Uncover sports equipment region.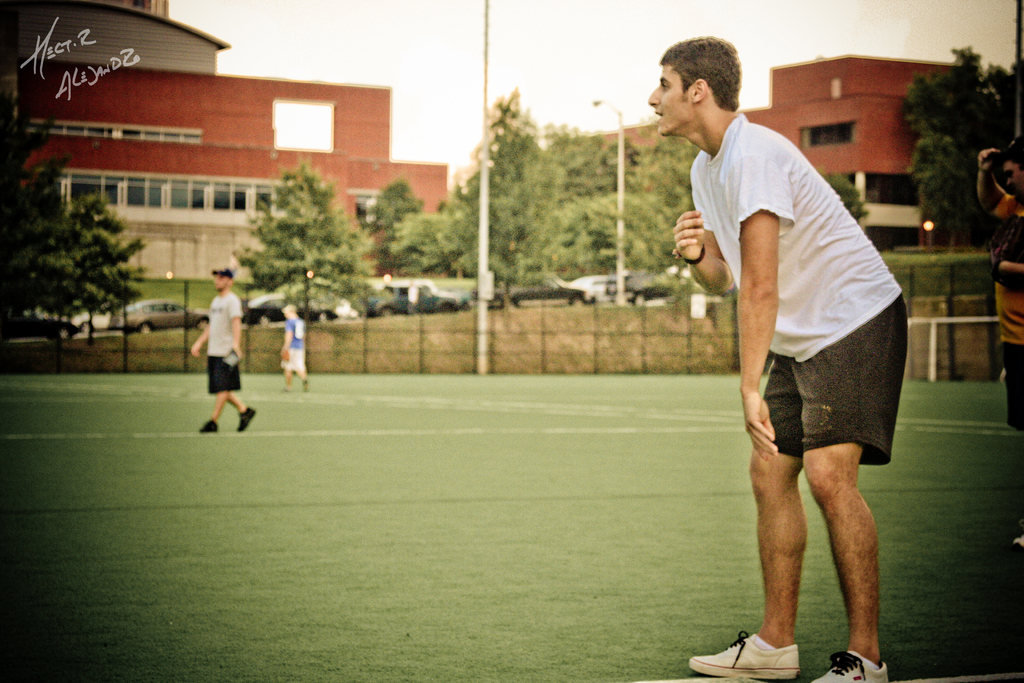
Uncovered: 811,649,890,682.
